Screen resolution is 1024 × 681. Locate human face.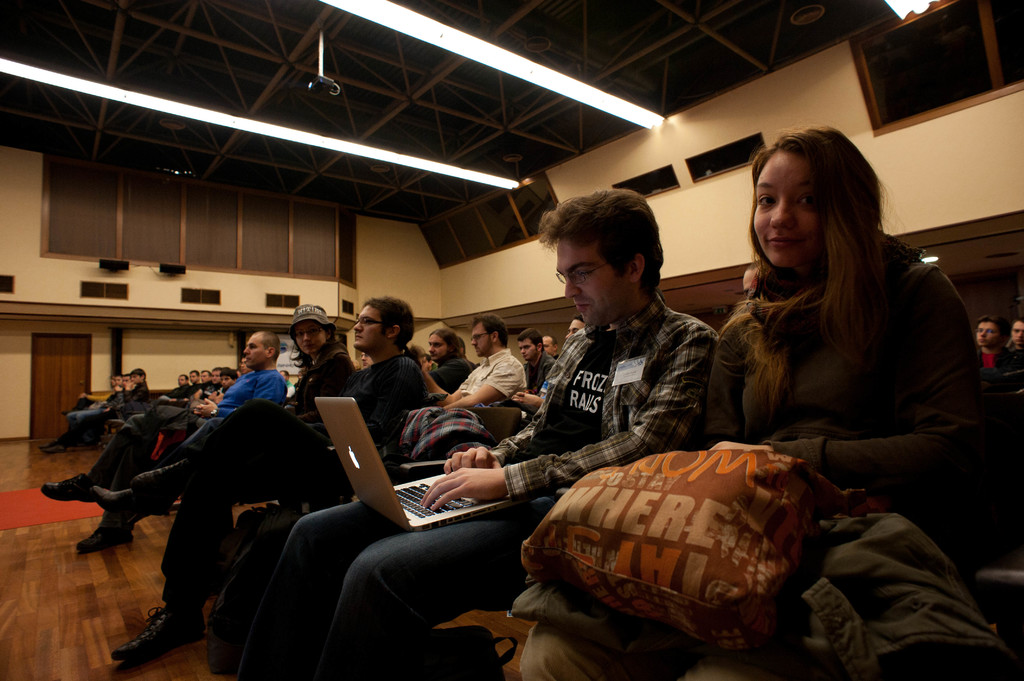
pyautogui.locateOnScreen(554, 237, 627, 326).
